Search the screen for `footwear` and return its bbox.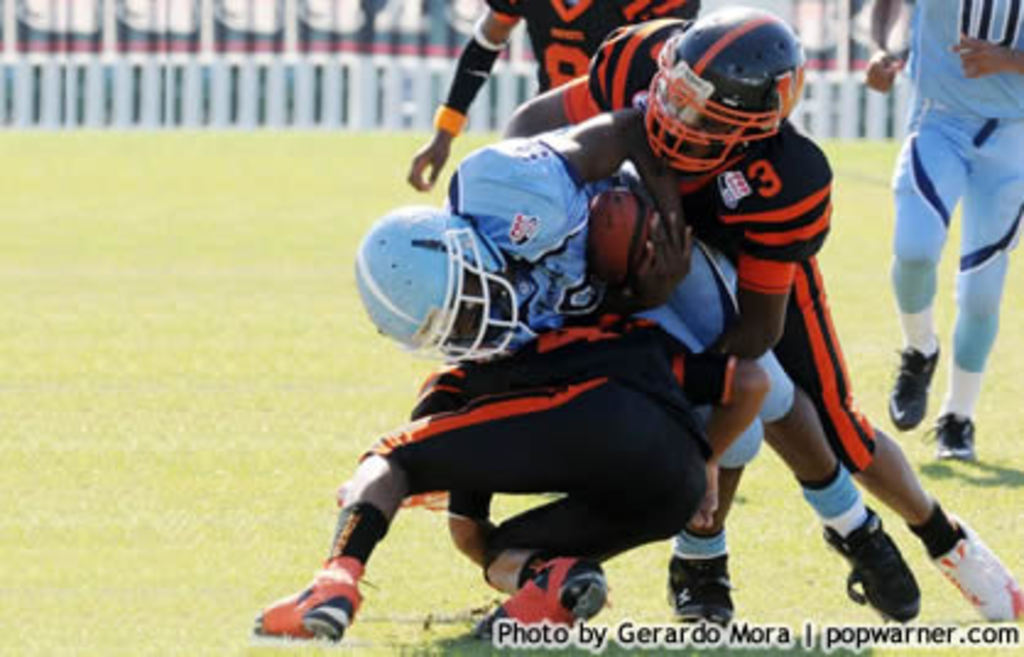
Found: <region>926, 412, 977, 461</region>.
